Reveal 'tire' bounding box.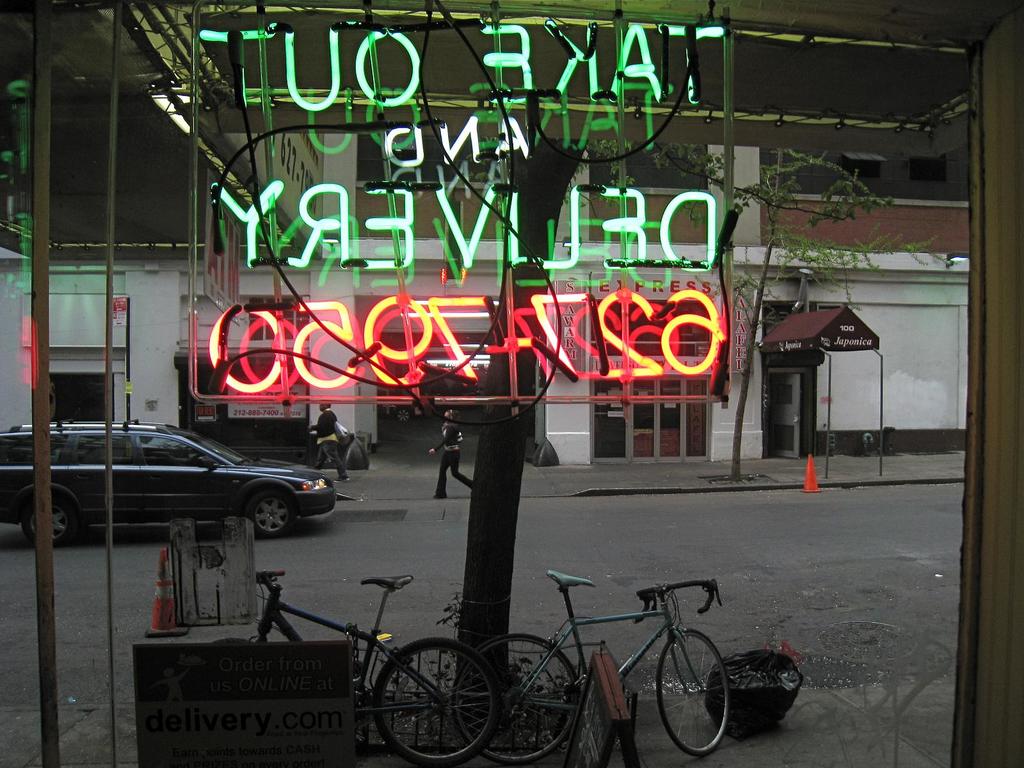
Revealed: [x1=653, y1=627, x2=729, y2=760].
